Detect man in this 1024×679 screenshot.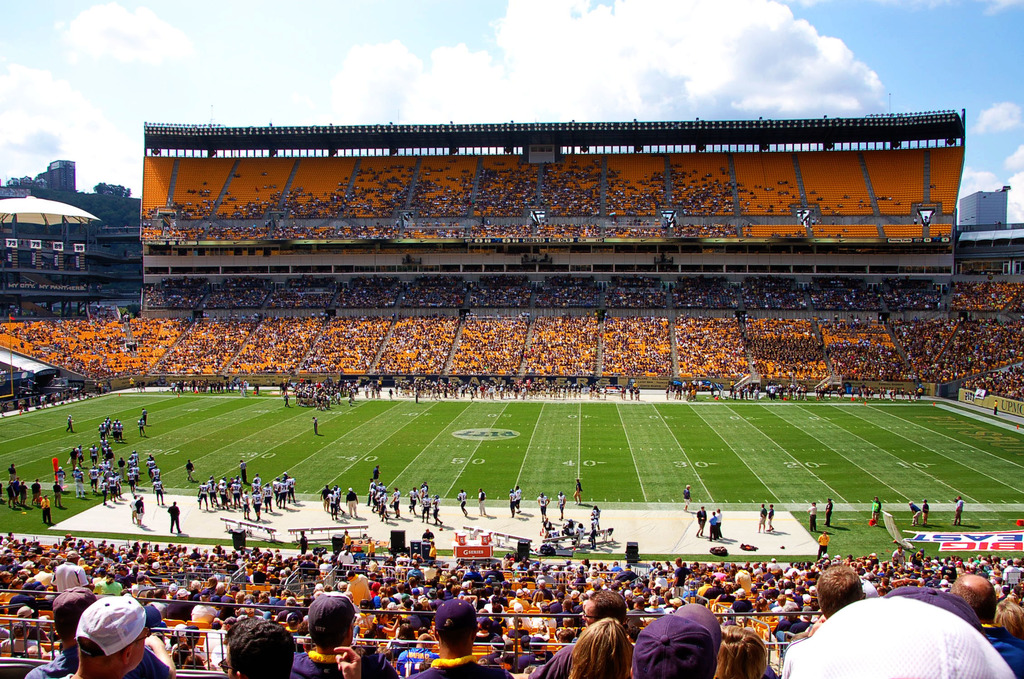
Detection: 415:608:506:678.
